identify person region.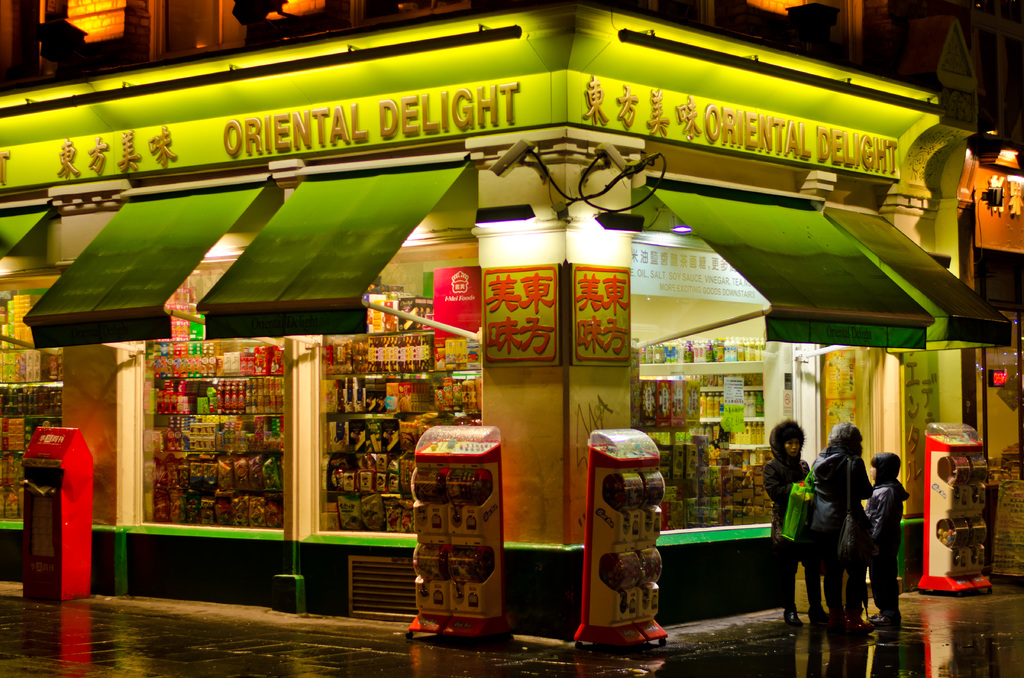
Region: bbox(789, 419, 876, 638).
